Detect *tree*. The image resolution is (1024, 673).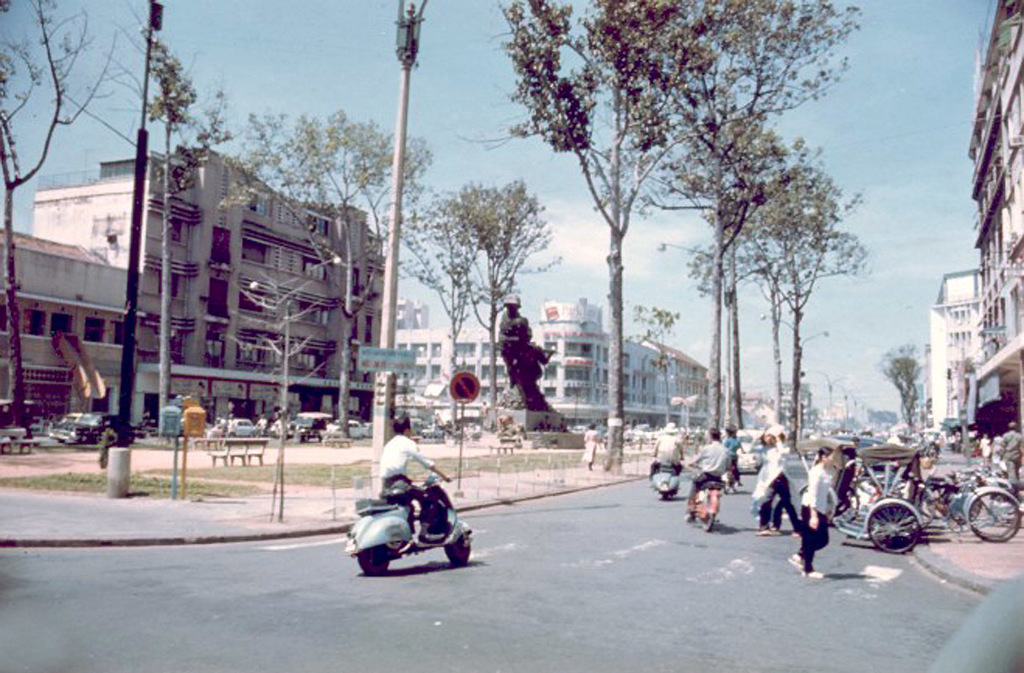
BBox(689, 125, 773, 492).
